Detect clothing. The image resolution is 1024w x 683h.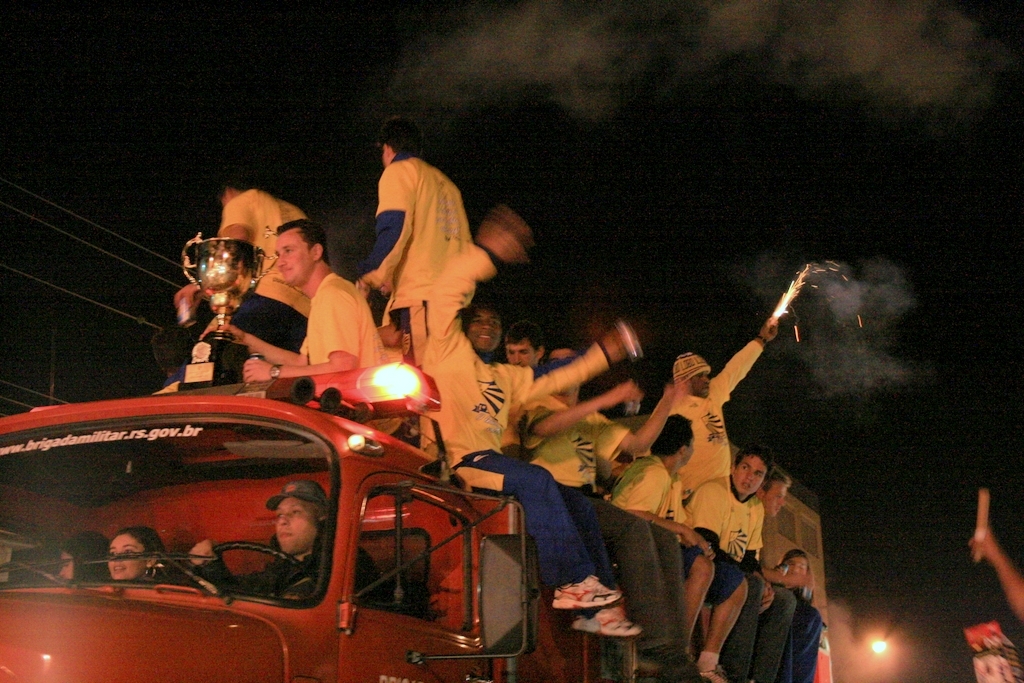
detection(287, 269, 386, 403).
